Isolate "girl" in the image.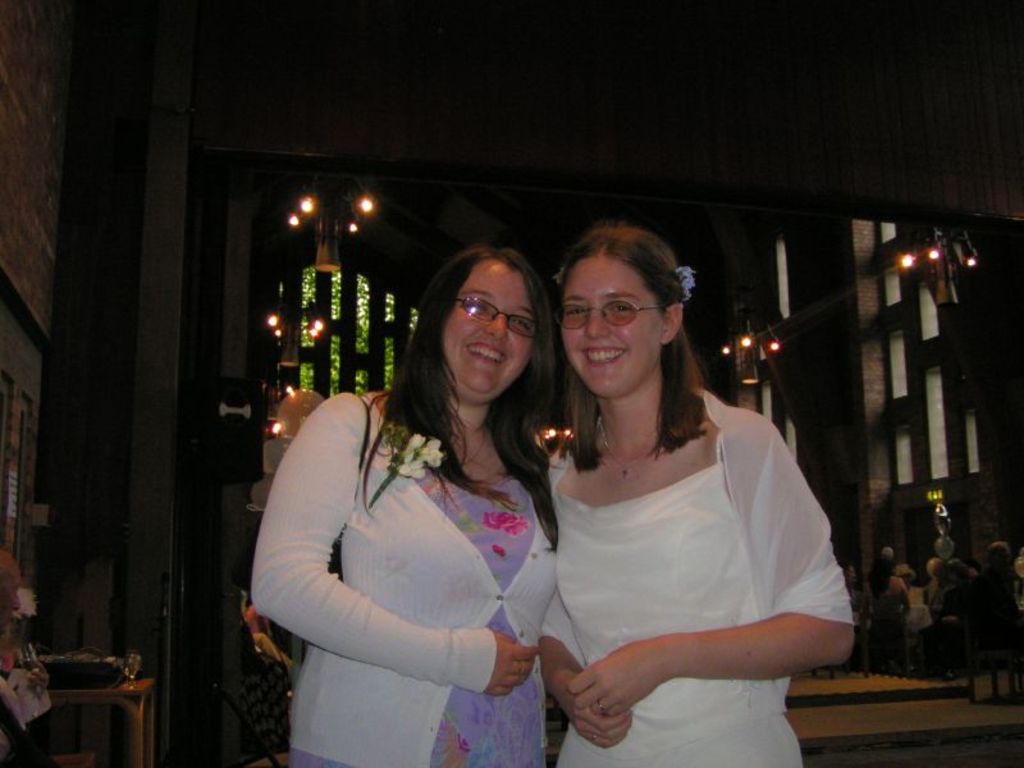
Isolated region: 541/225/852/767.
